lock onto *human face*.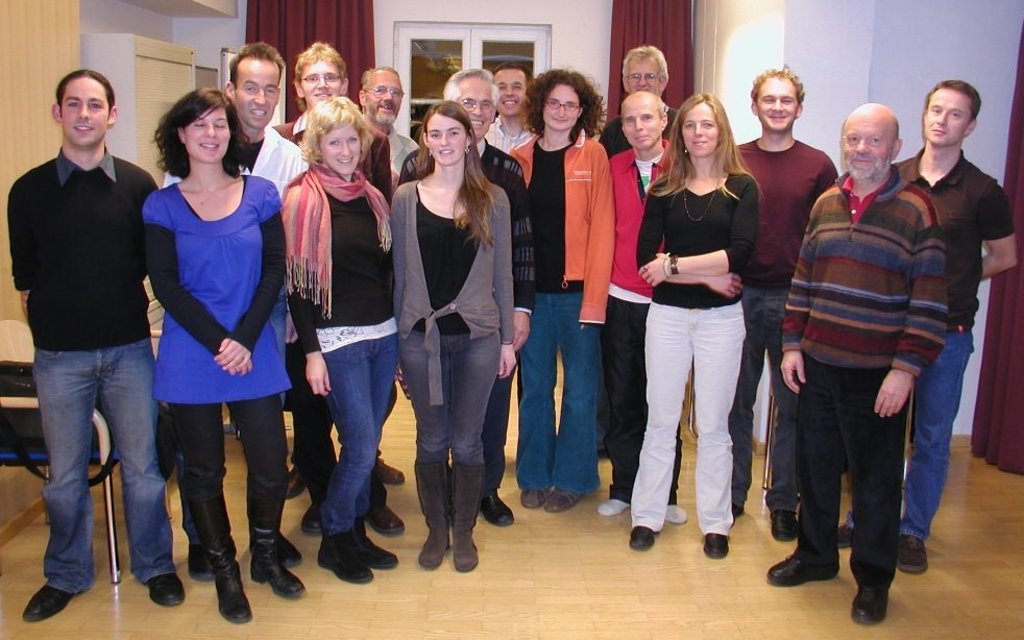
Locked: left=449, top=66, right=494, bottom=138.
